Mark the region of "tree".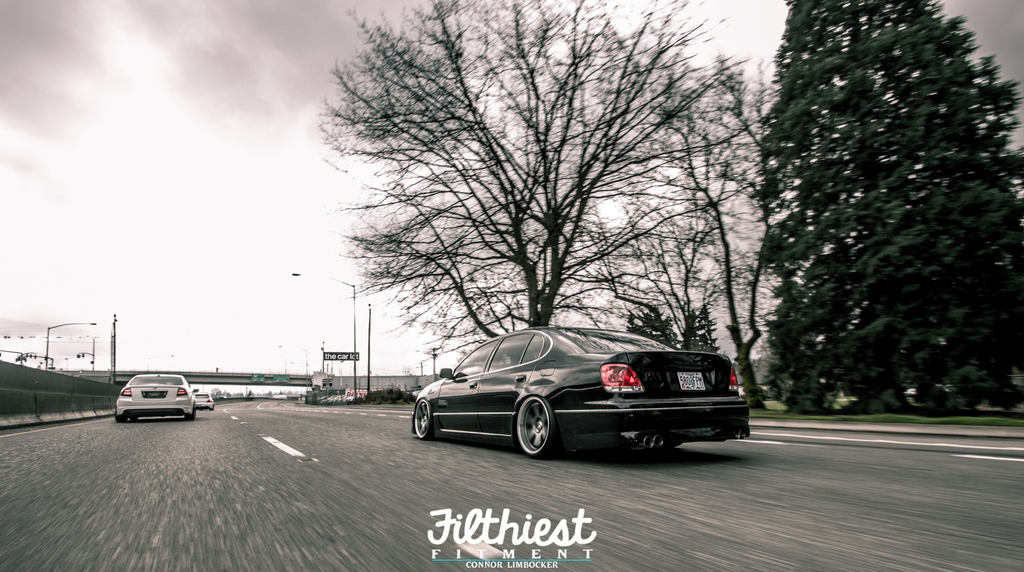
Region: bbox(566, 51, 774, 409).
